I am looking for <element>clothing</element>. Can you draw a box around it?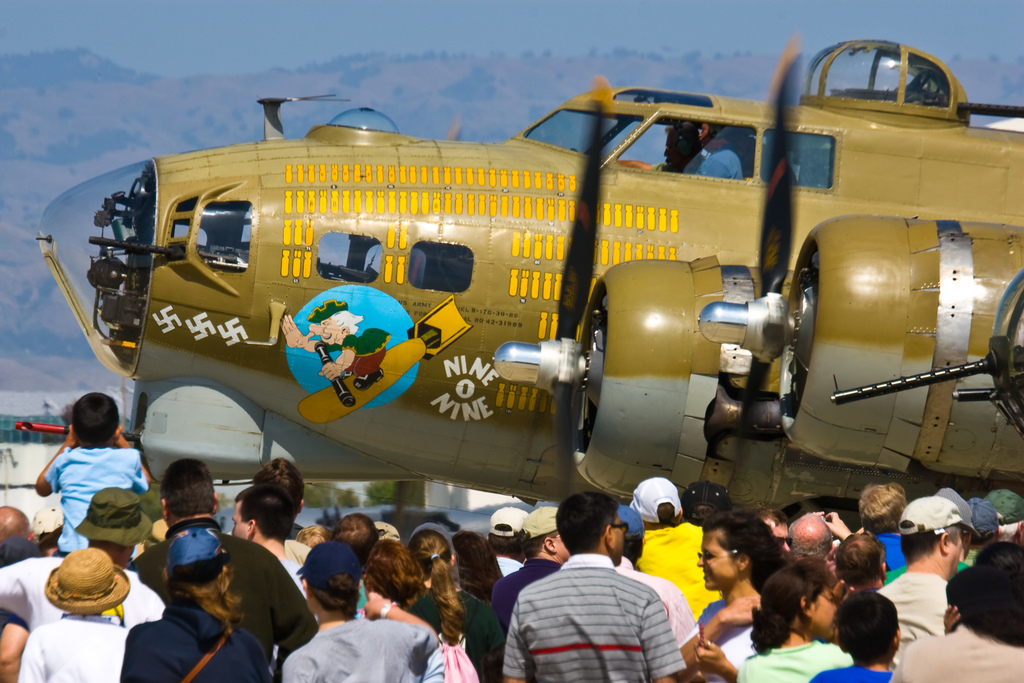
Sure, the bounding box is rect(891, 627, 1023, 680).
